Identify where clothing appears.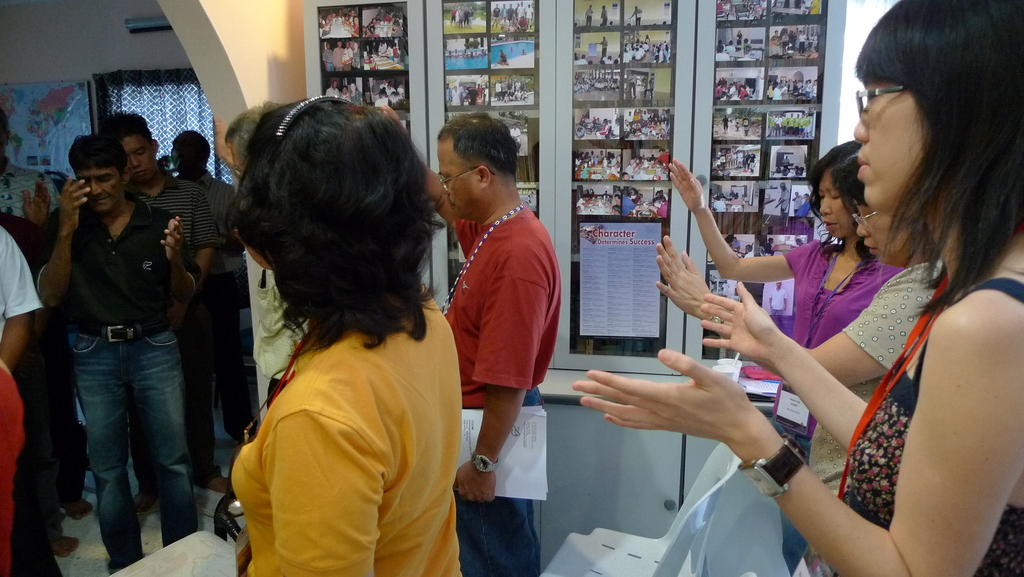
Appears at [x1=170, y1=175, x2=247, y2=274].
